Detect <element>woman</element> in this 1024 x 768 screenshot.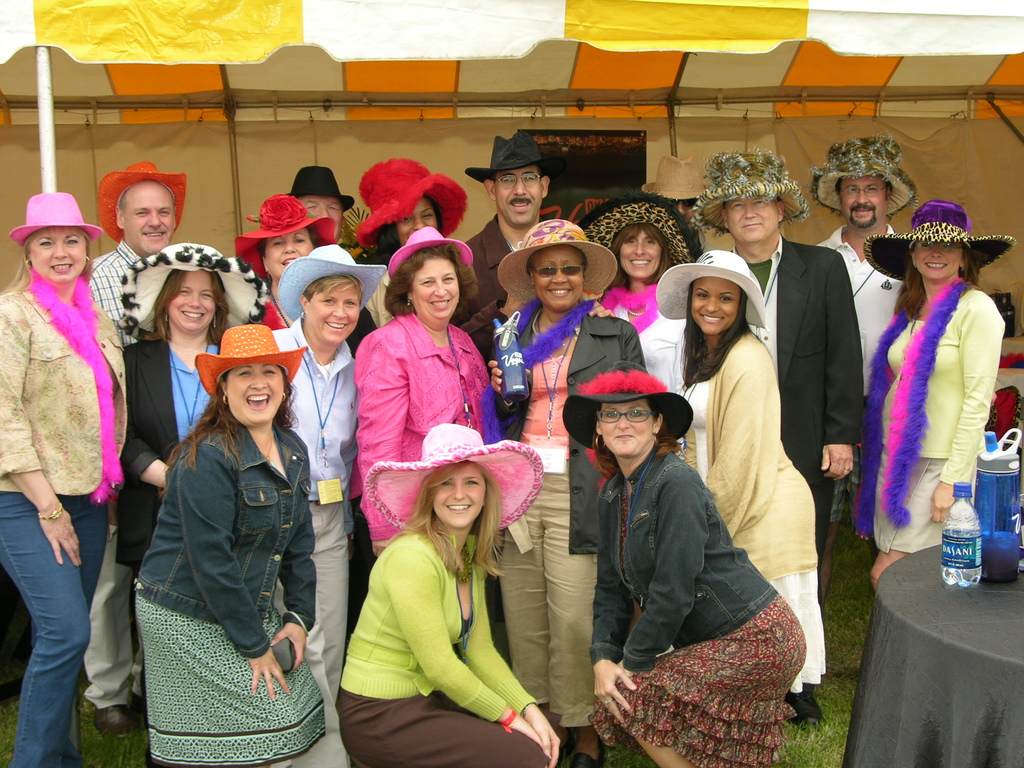
Detection: 556 360 805 767.
